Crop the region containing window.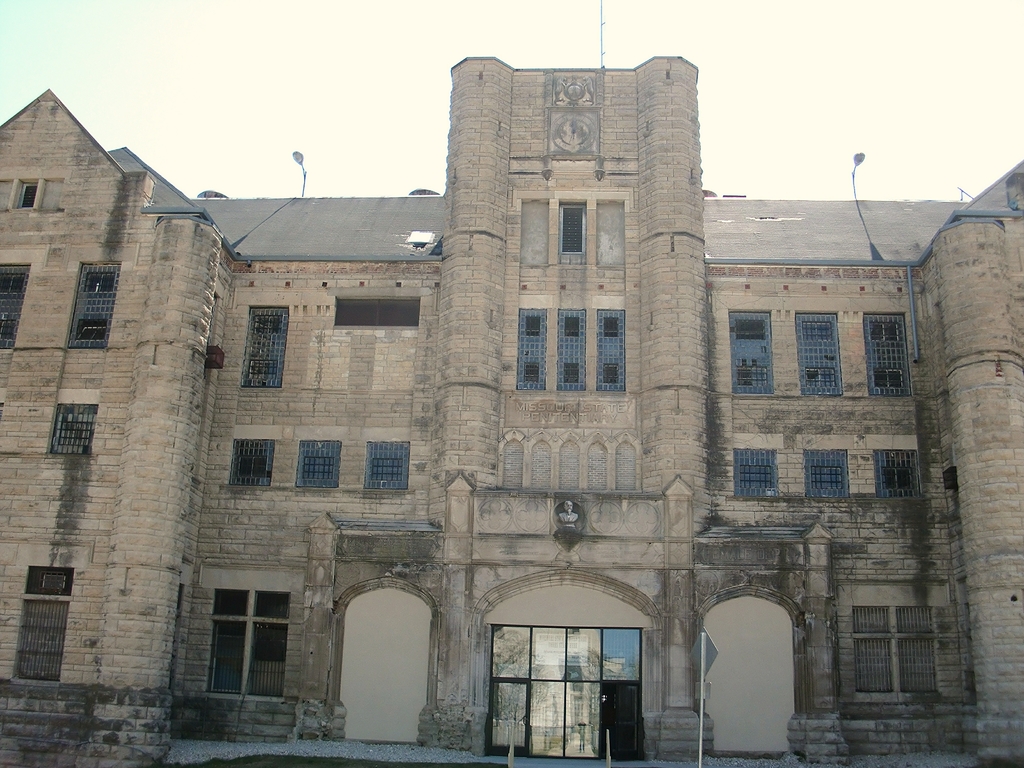
Crop region: region(735, 450, 778, 495).
